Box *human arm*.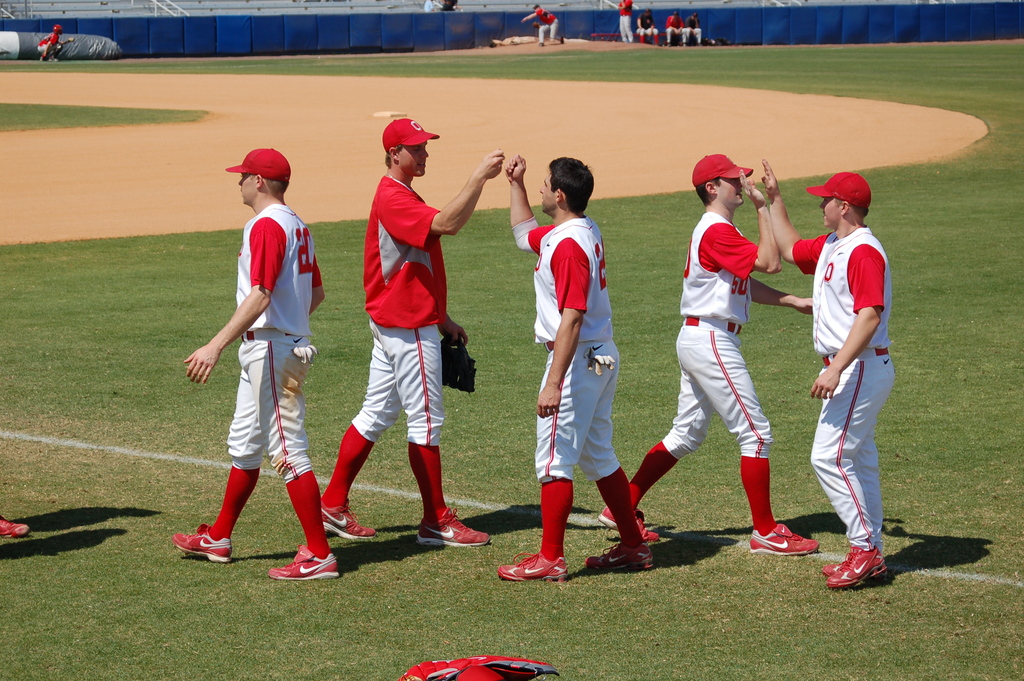
x1=696 y1=165 x2=788 y2=272.
